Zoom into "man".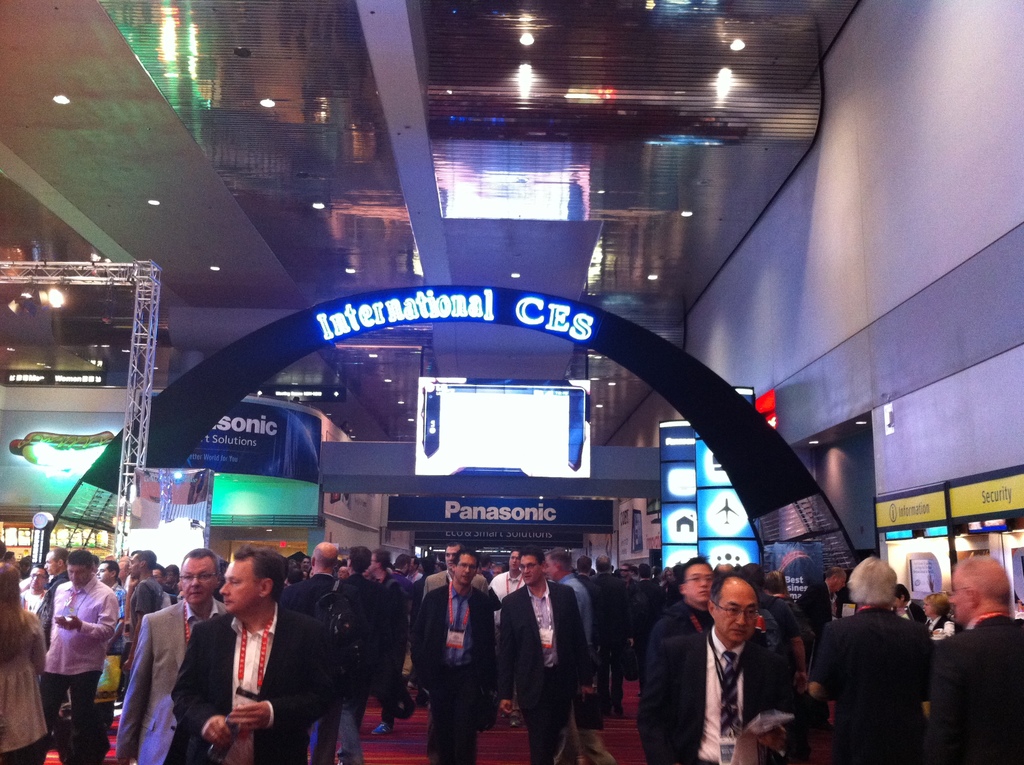
Zoom target: box=[35, 550, 118, 762].
